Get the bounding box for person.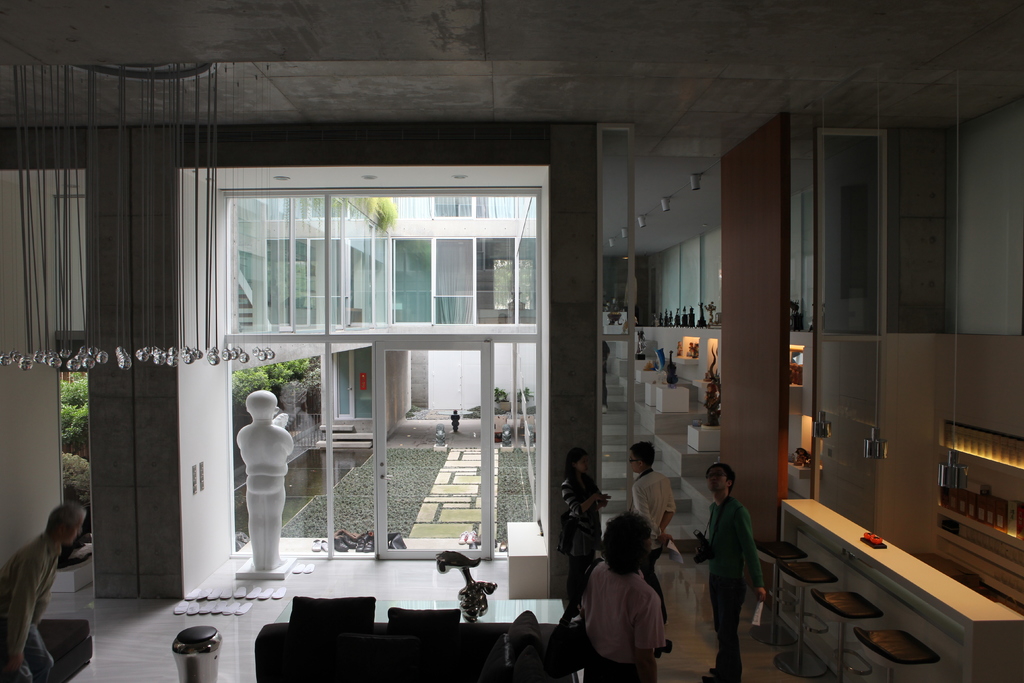
(584,513,666,682).
